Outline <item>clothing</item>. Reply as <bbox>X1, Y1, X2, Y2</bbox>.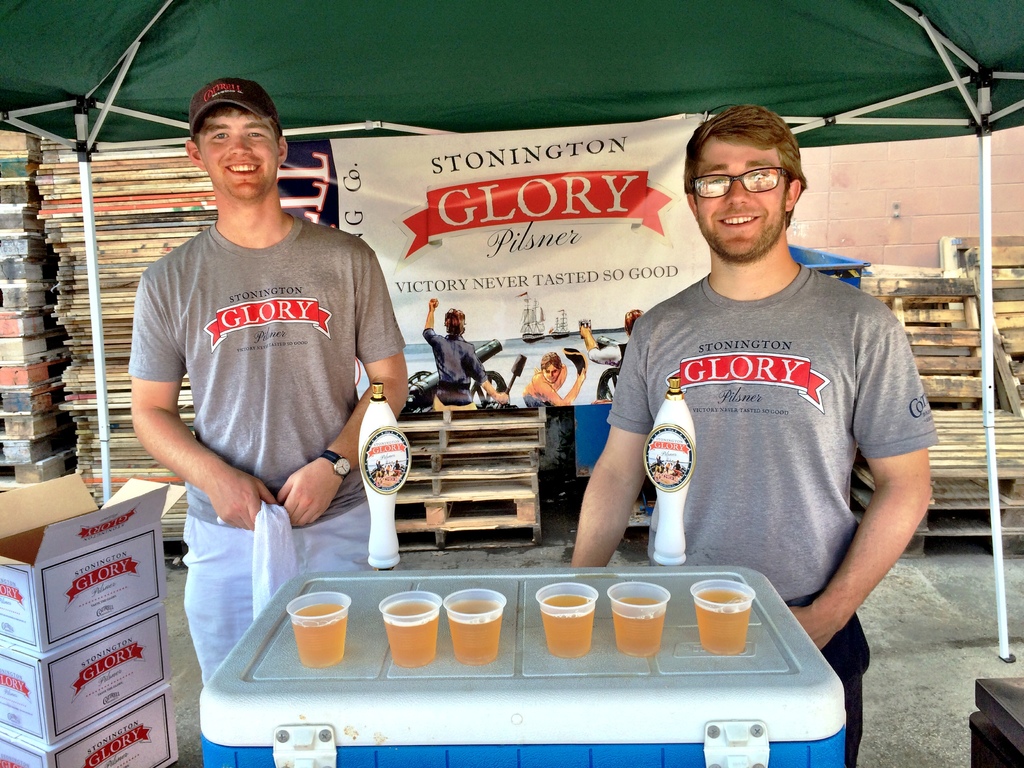
<bbox>520, 388, 553, 412</bbox>.
